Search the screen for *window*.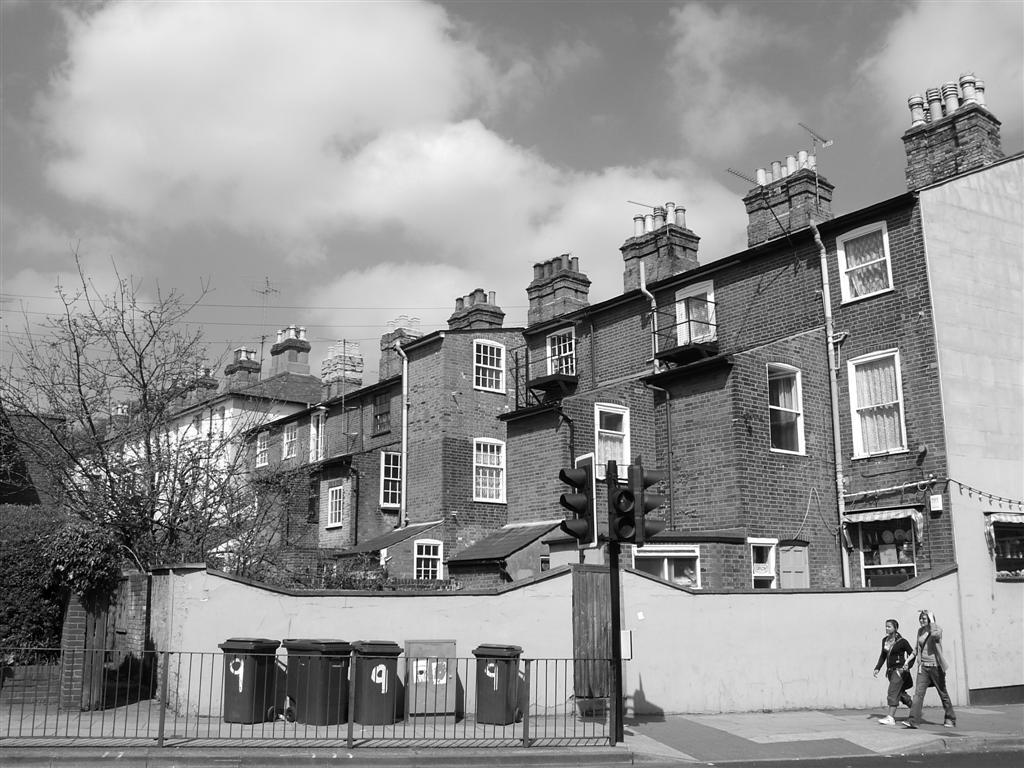
Found at {"left": 845, "top": 344, "right": 907, "bottom": 459}.
